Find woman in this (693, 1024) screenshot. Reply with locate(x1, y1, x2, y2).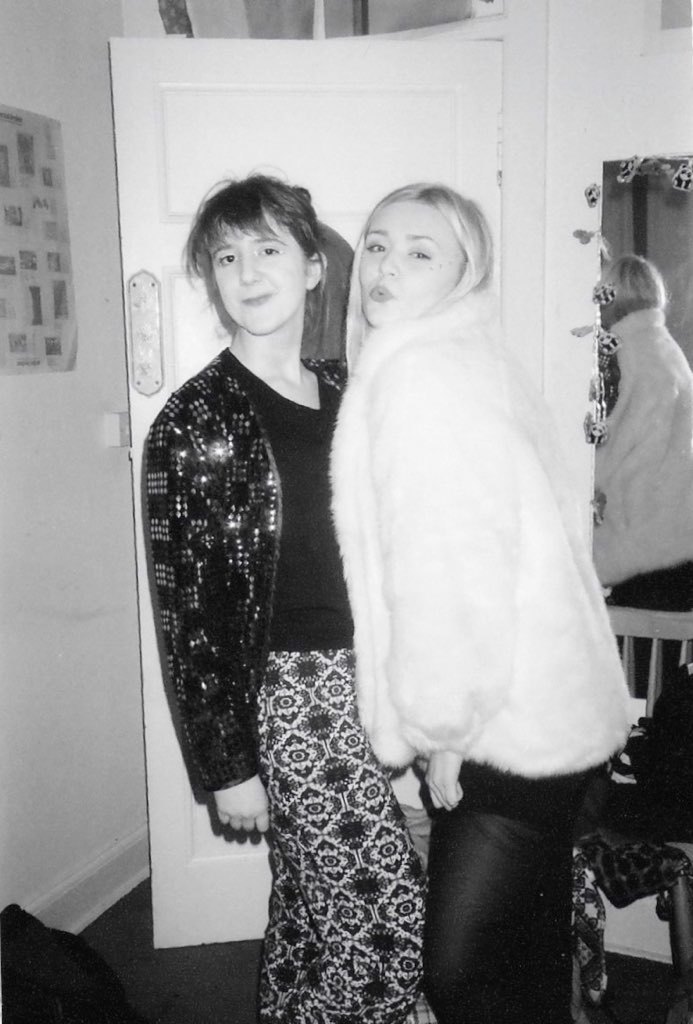
locate(131, 158, 439, 1023).
